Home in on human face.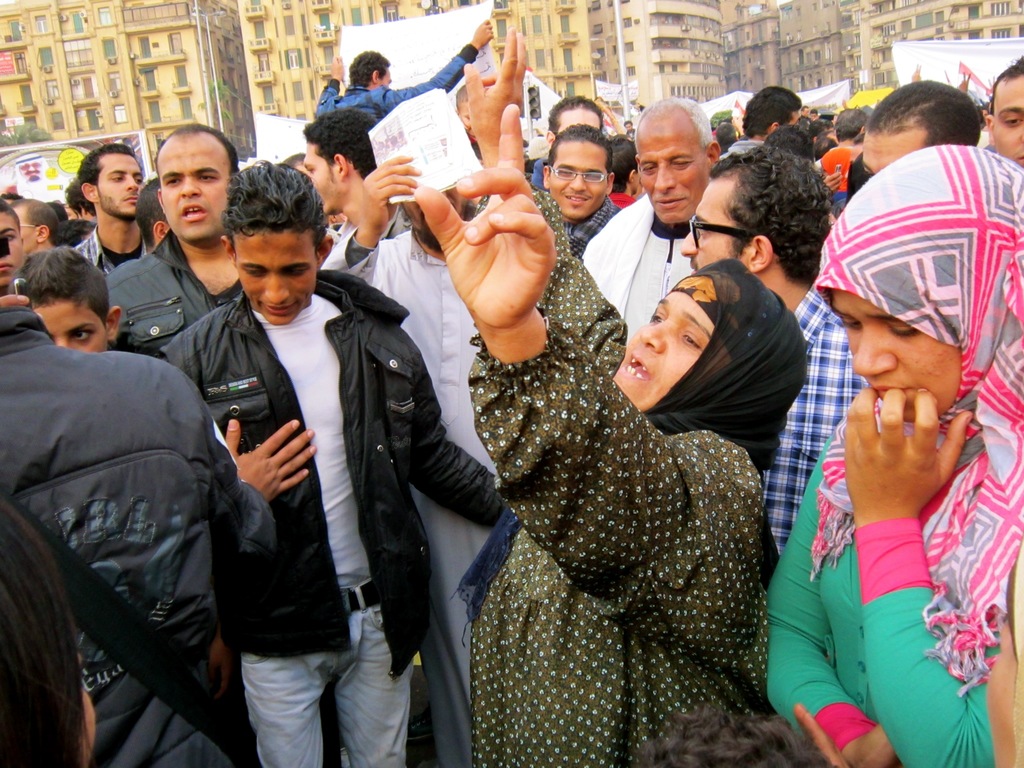
Homed in at BBox(230, 227, 323, 331).
